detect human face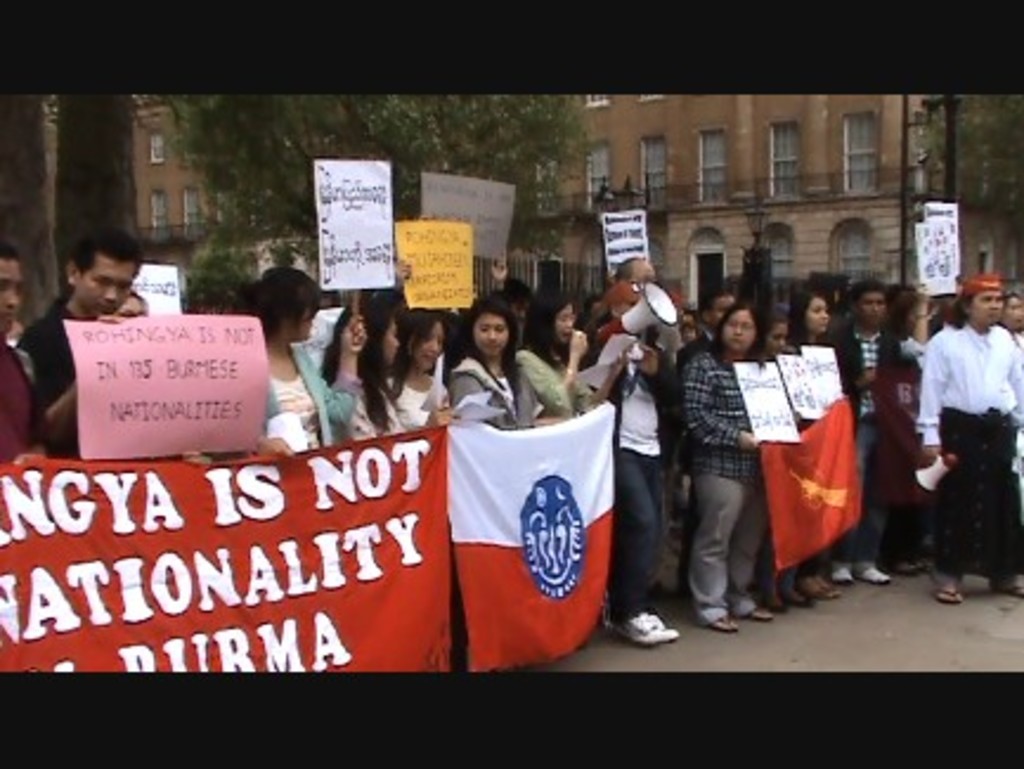
bbox(419, 322, 442, 367)
